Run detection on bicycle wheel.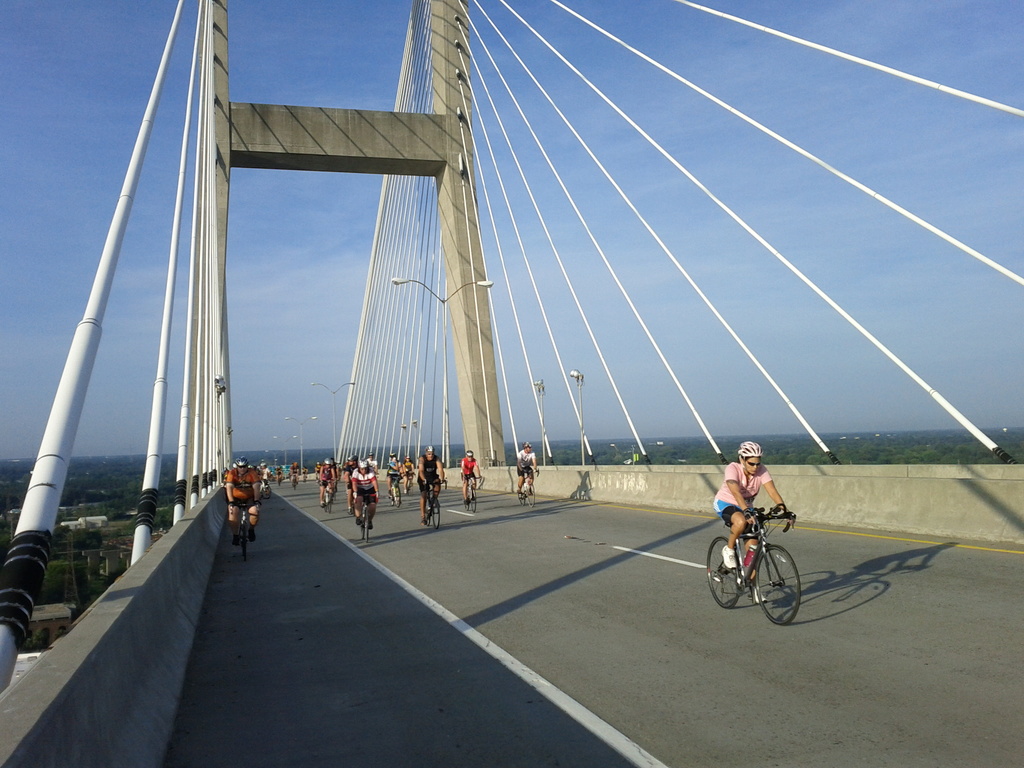
Result: l=472, t=486, r=476, b=513.
